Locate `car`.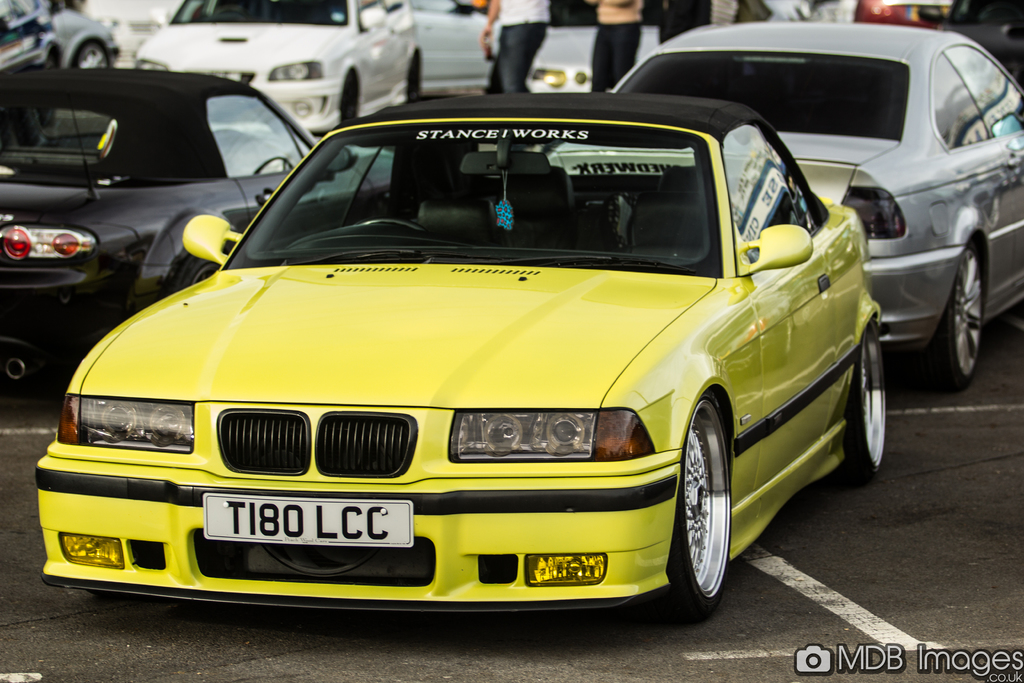
Bounding box: box(0, 70, 390, 385).
